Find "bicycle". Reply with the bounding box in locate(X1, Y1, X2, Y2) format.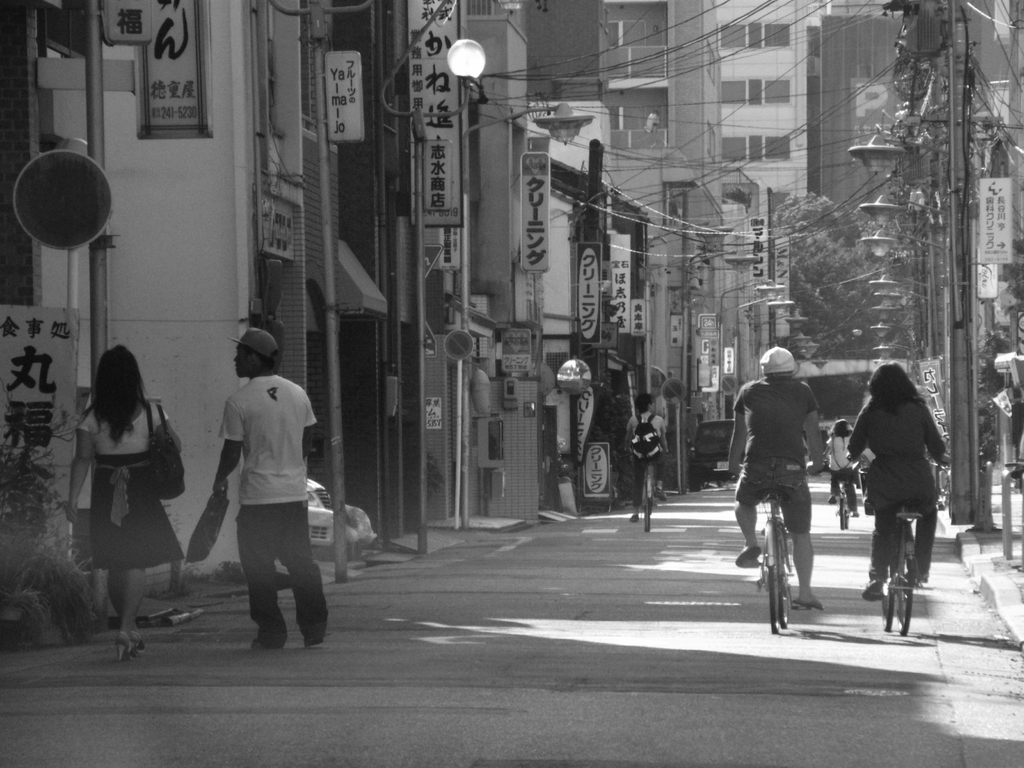
locate(824, 450, 862, 534).
